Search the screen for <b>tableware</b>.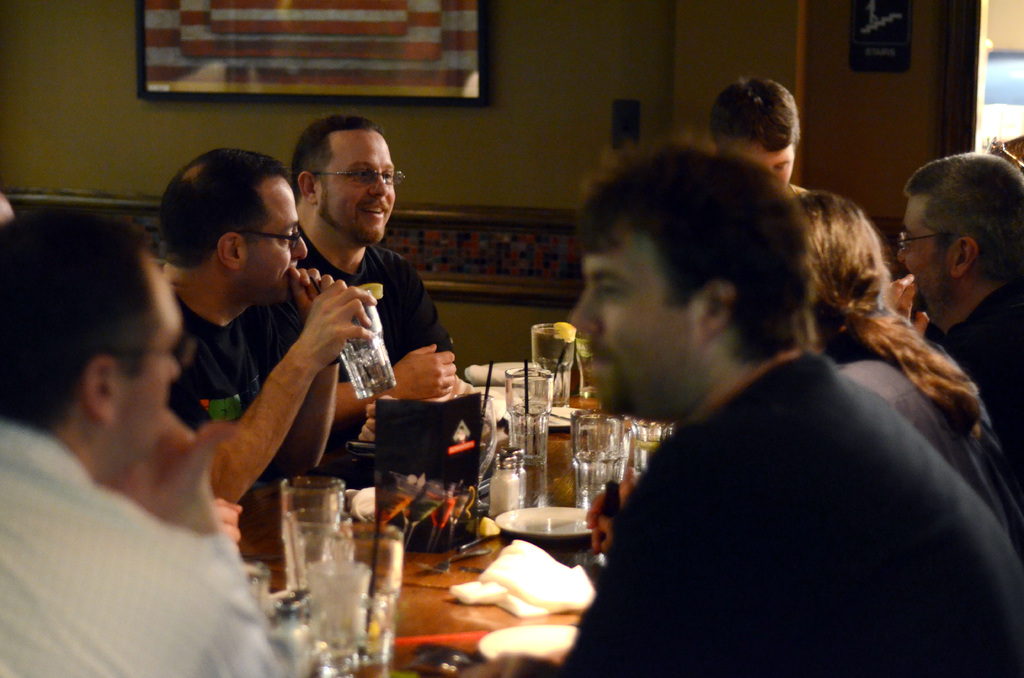
Found at pyautogui.locateOnScreen(504, 494, 600, 561).
